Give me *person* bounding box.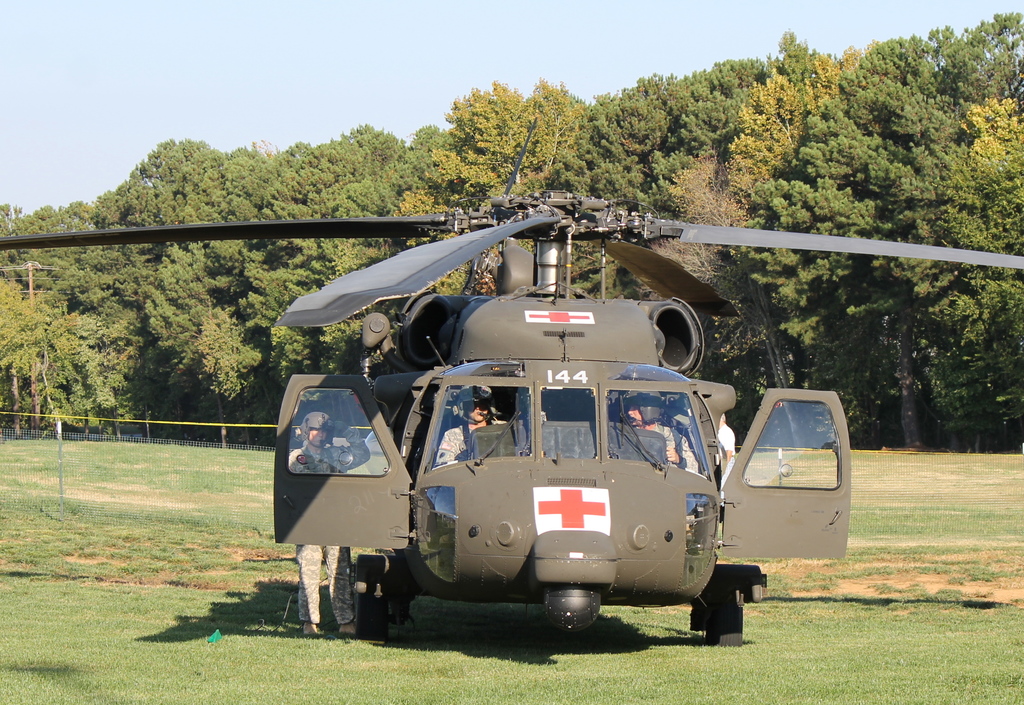
locate(289, 419, 372, 635).
